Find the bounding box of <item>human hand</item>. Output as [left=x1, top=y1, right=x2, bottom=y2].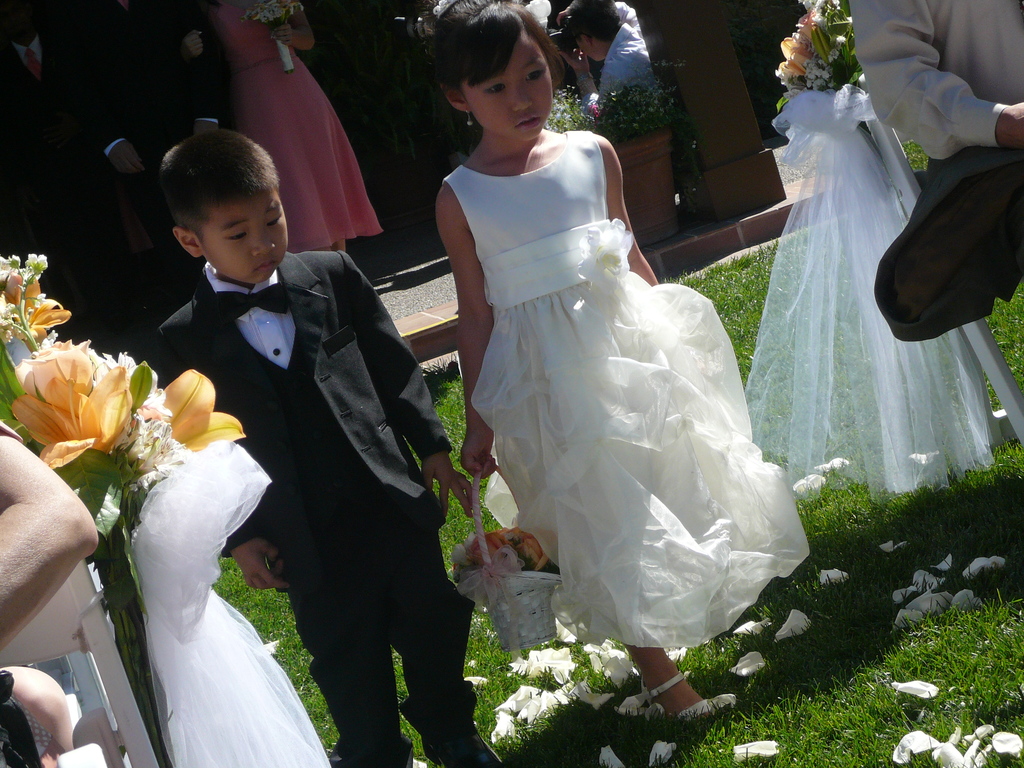
[left=557, top=51, right=593, bottom=72].
